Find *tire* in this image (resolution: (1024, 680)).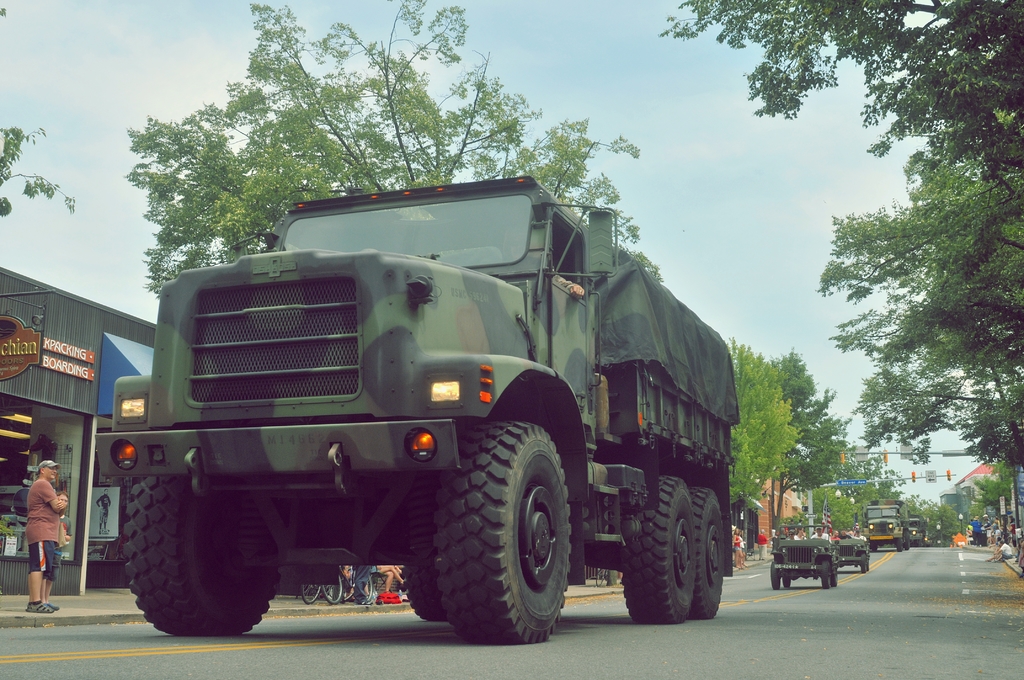
region(300, 583, 320, 604).
